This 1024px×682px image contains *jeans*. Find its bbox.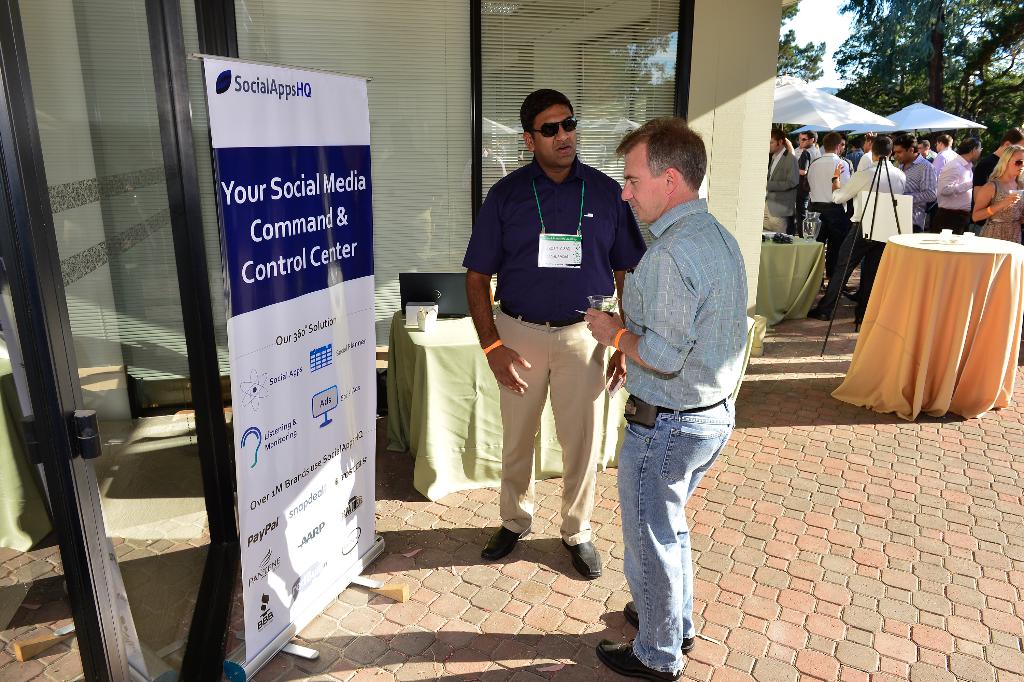
box(813, 223, 886, 325).
